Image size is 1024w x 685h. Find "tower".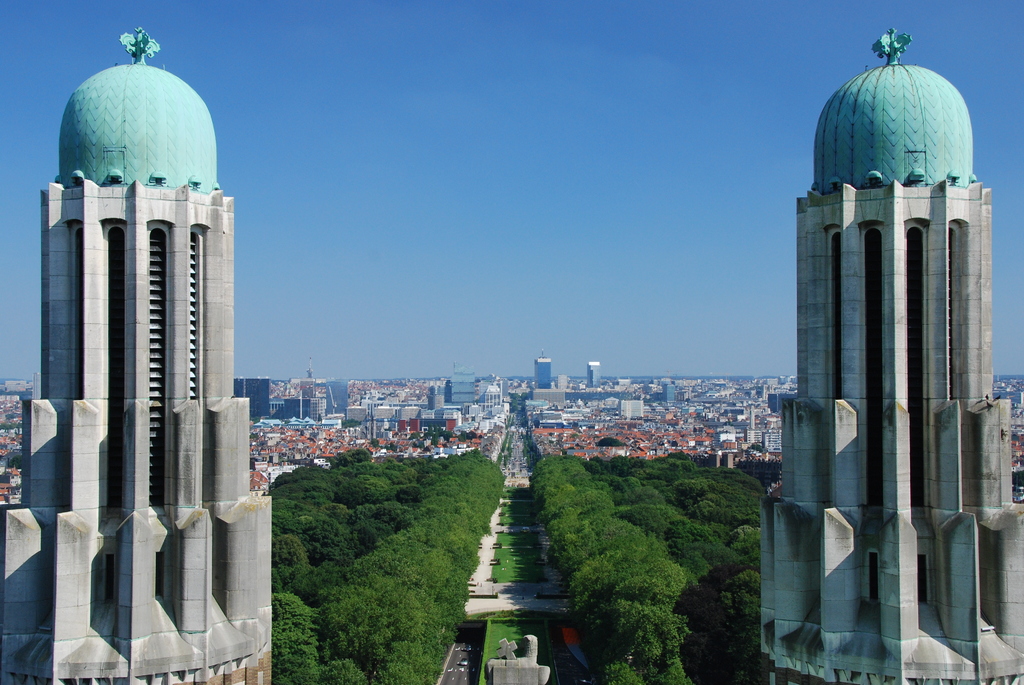
<box>757,31,1023,682</box>.
